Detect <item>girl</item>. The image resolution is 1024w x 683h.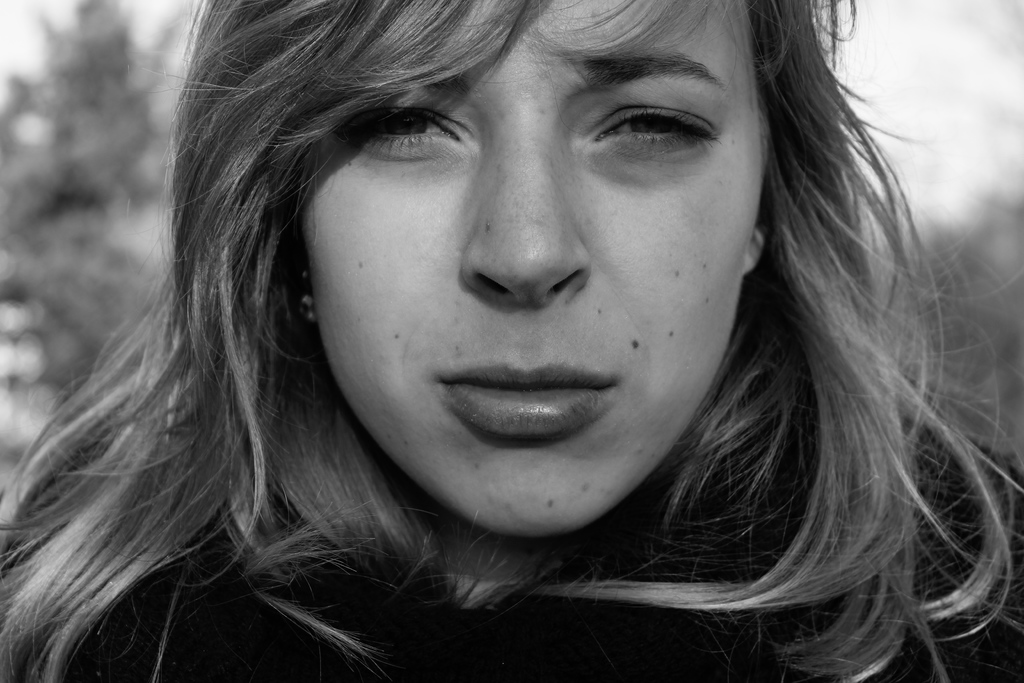
0, 0, 1023, 682.
